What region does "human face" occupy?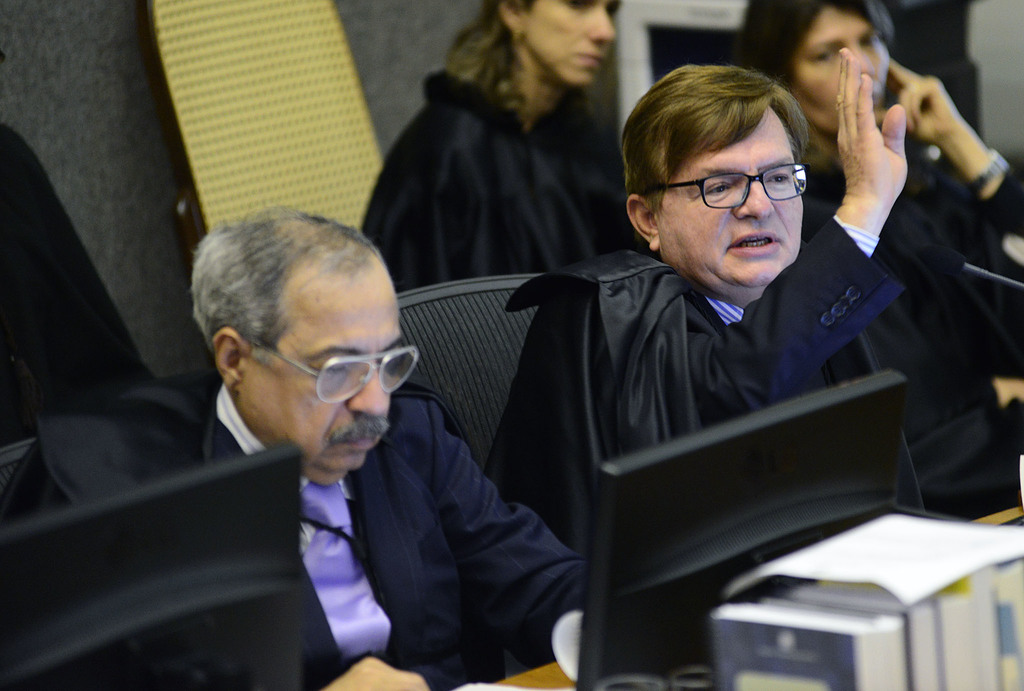
crop(253, 281, 408, 473).
